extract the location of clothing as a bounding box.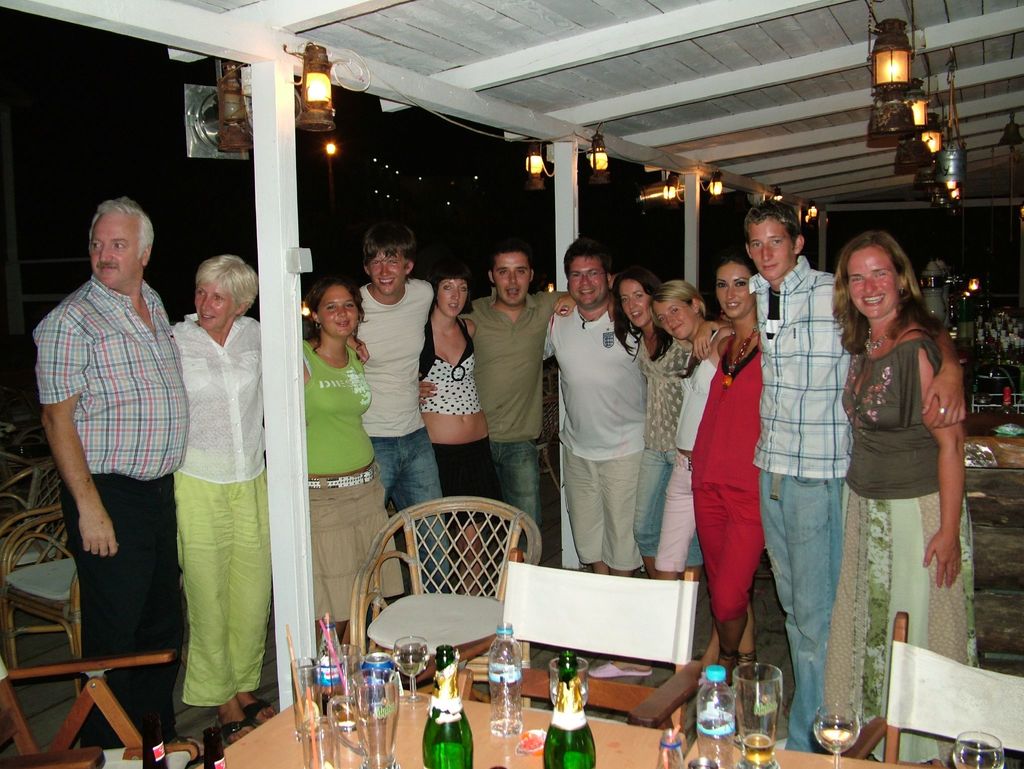
817/309/979/768.
